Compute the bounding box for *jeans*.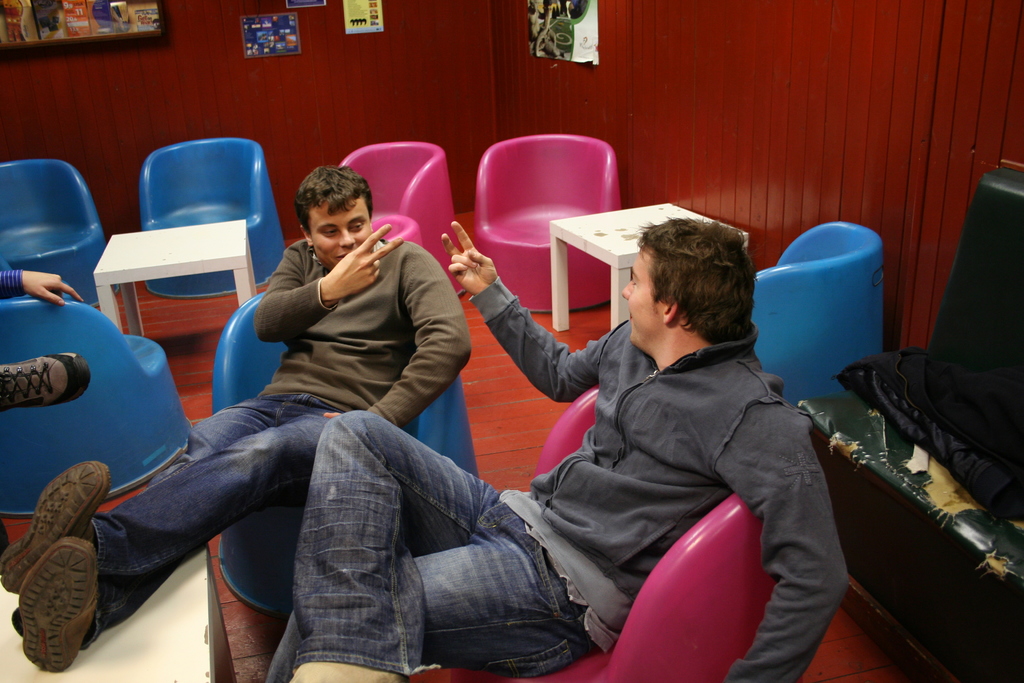
228,409,696,661.
